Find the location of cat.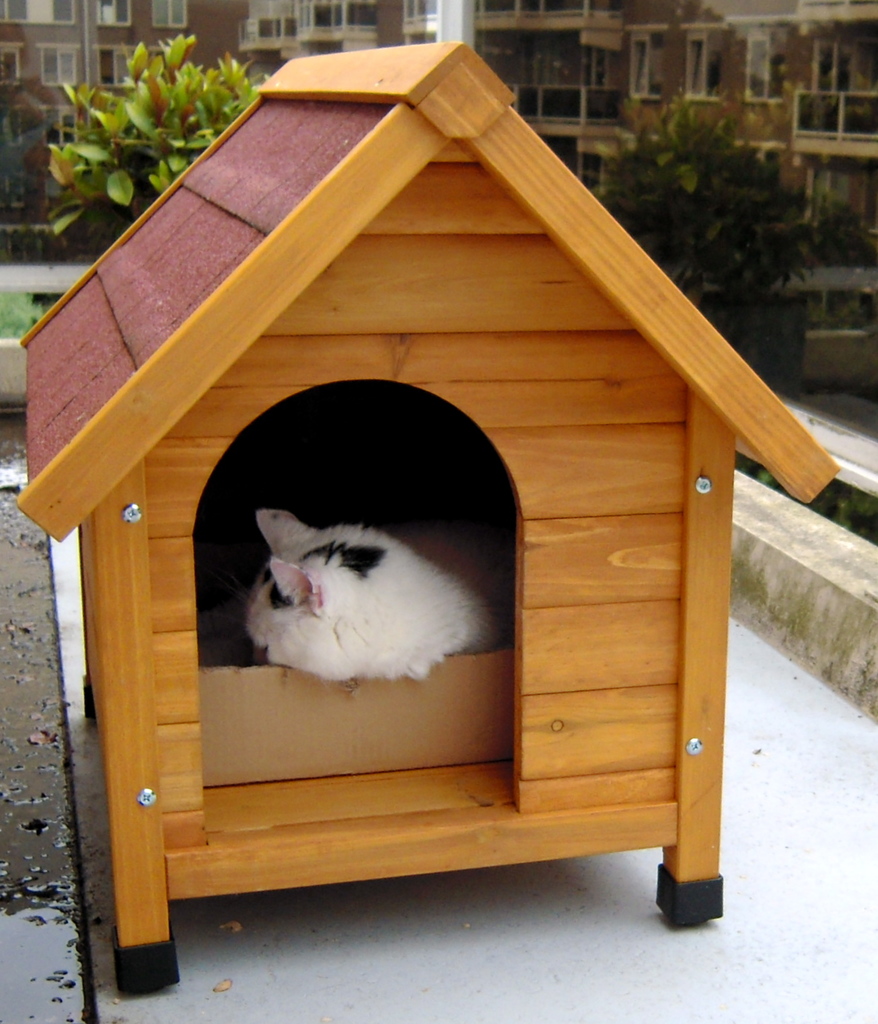
Location: pyautogui.locateOnScreen(225, 501, 518, 686).
